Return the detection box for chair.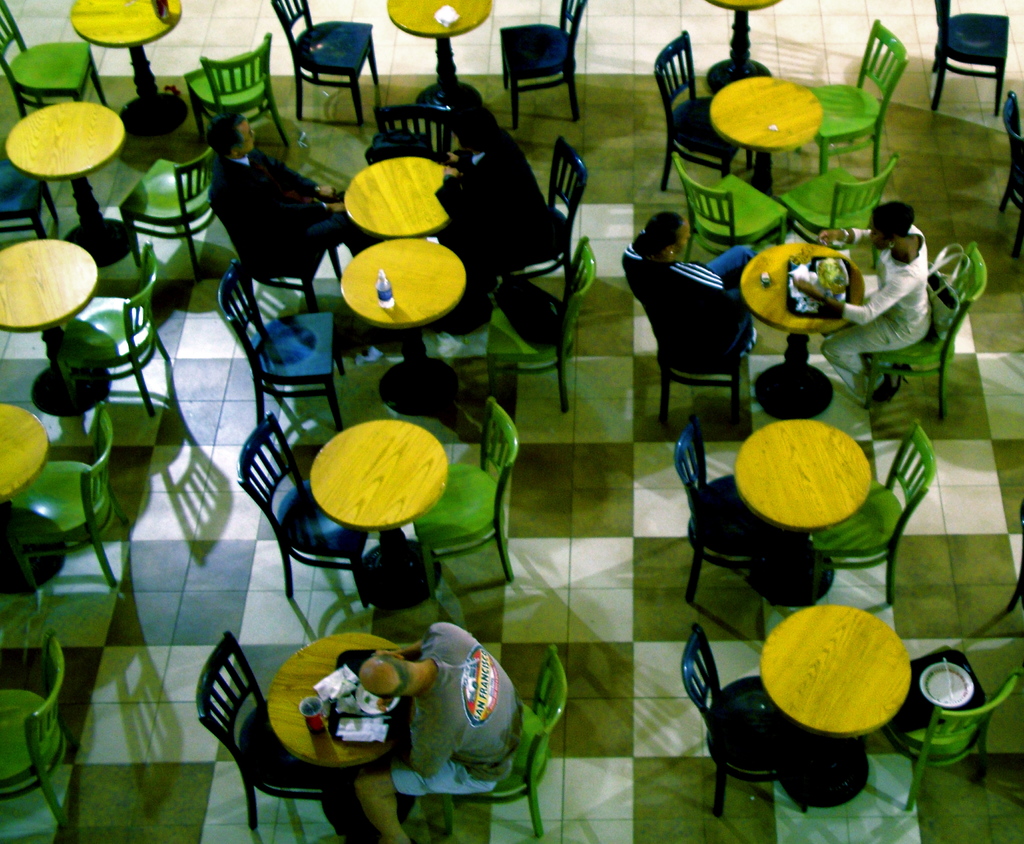
<bbox>636, 264, 760, 426</bbox>.
